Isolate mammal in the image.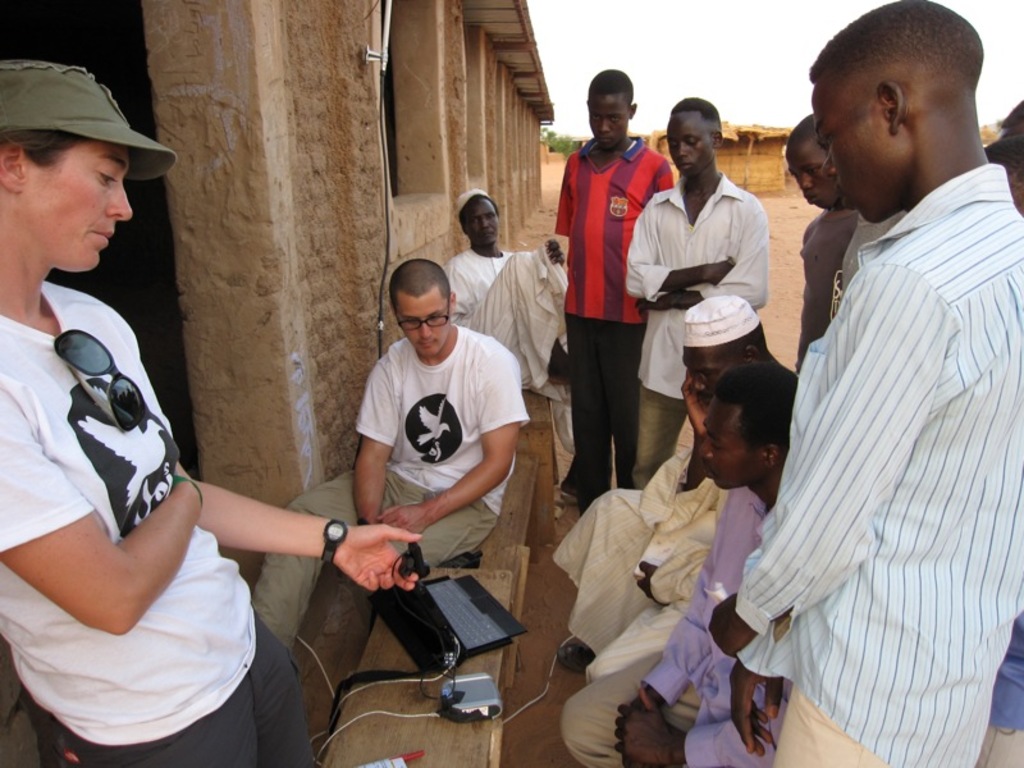
Isolated region: rect(977, 100, 1023, 767).
